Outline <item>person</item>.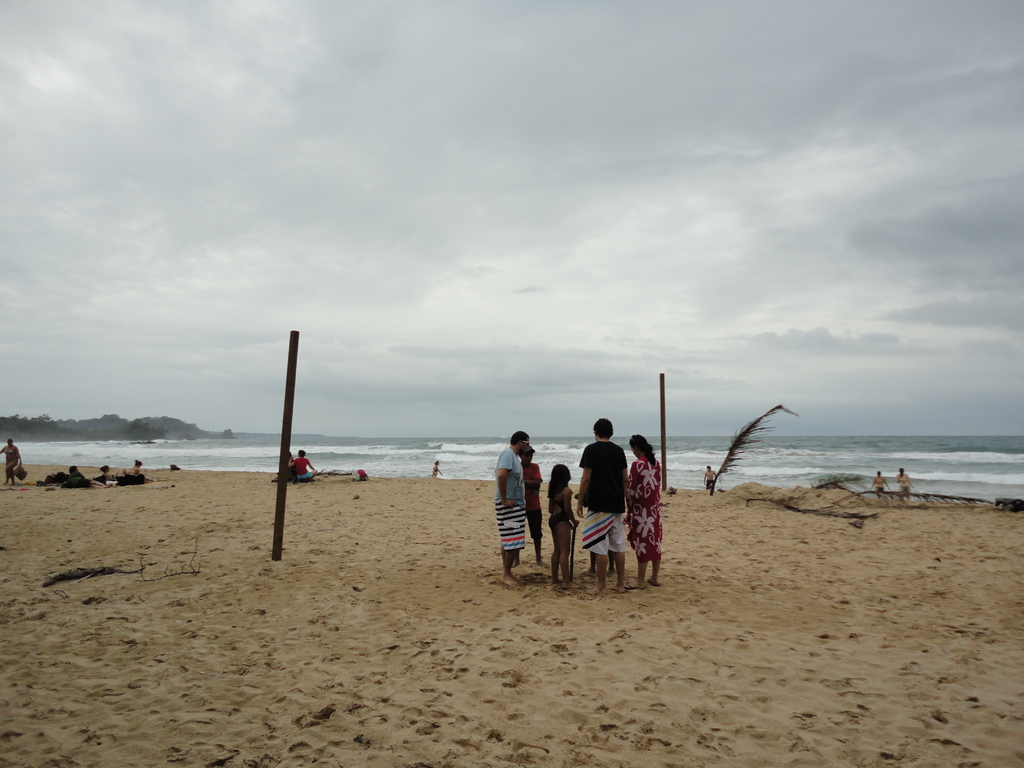
Outline: 433 459 443 479.
